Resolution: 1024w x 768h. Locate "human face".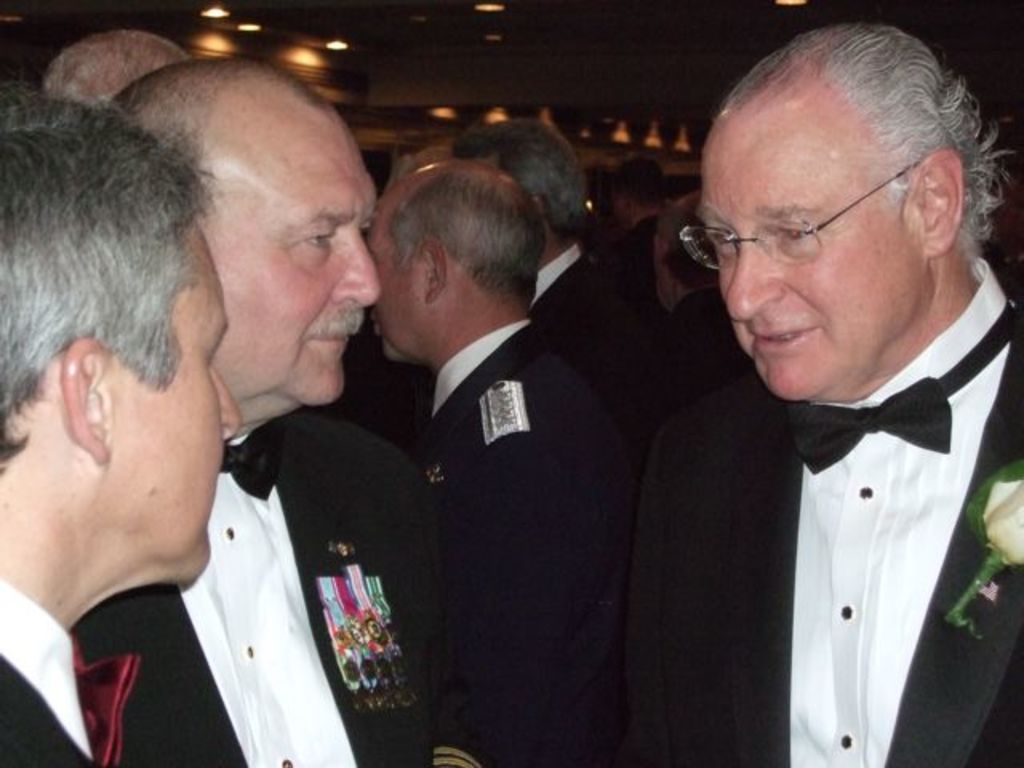
{"x1": 702, "y1": 115, "x2": 918, "y2": 395}.
